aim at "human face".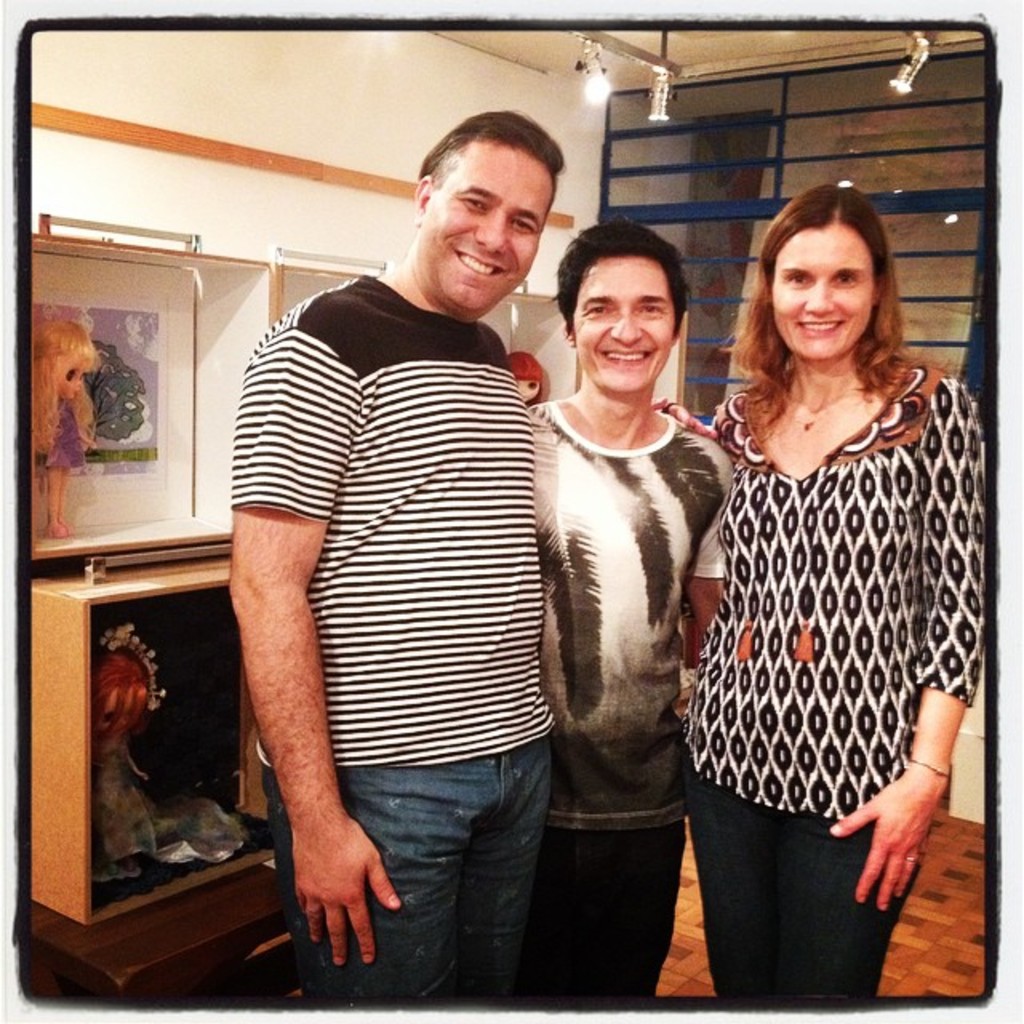
Aimed at <bbox>773, 235, 877, 358</bbox>.
